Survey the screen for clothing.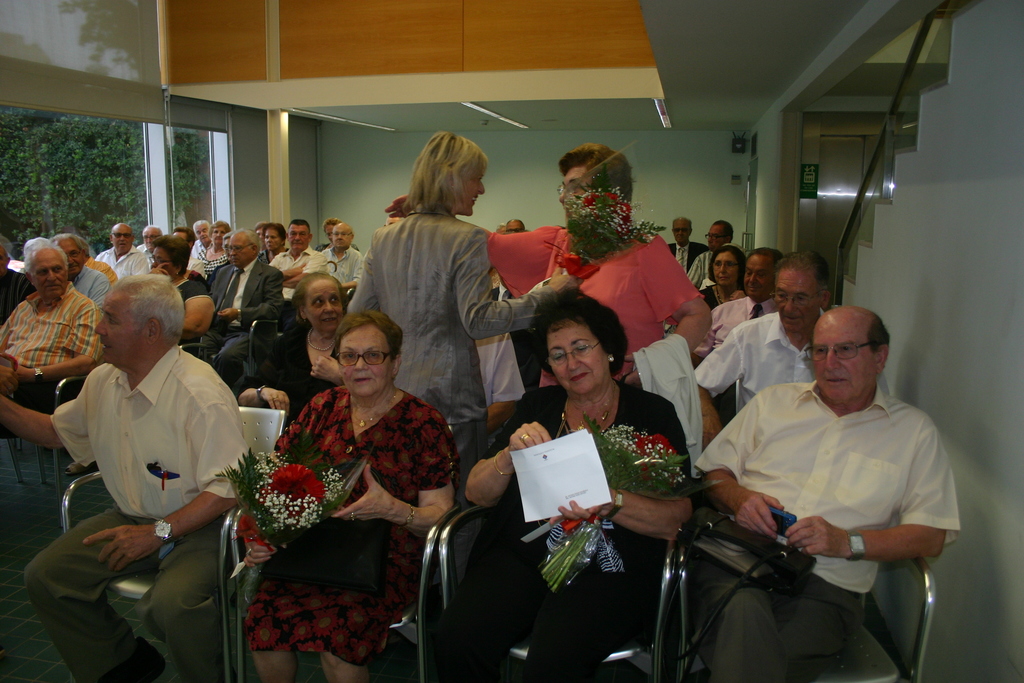
Survey found: bbox=[716, 345, 970, 640].
